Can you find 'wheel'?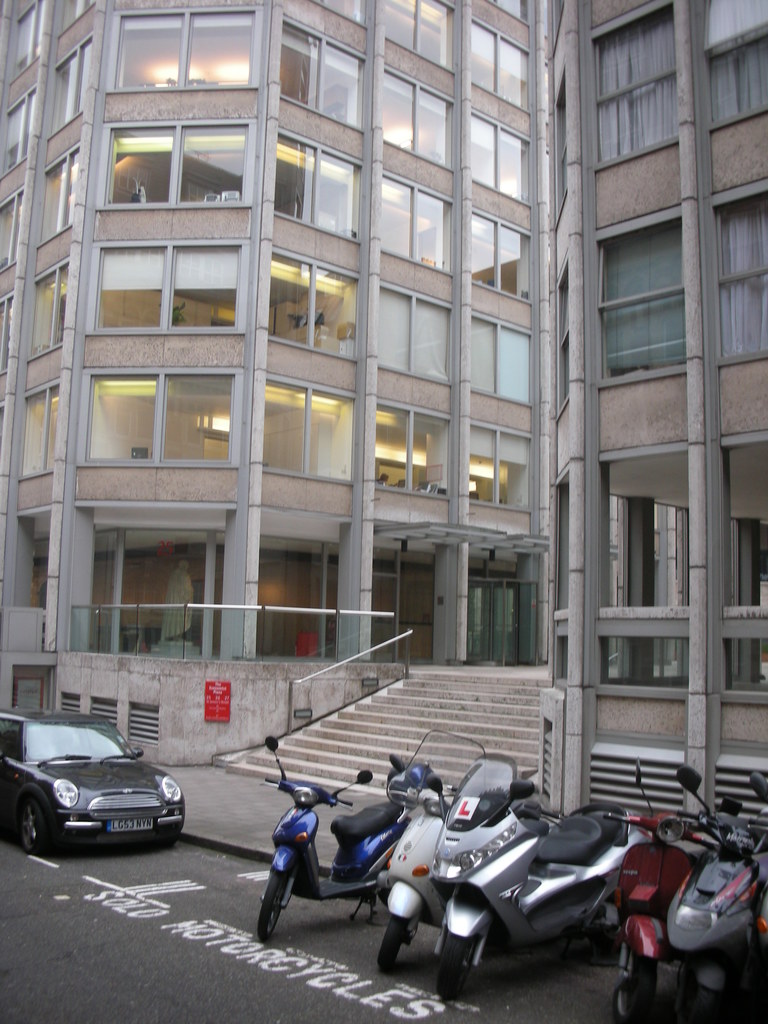
Yes, bounding box: (19,794,49,858).
